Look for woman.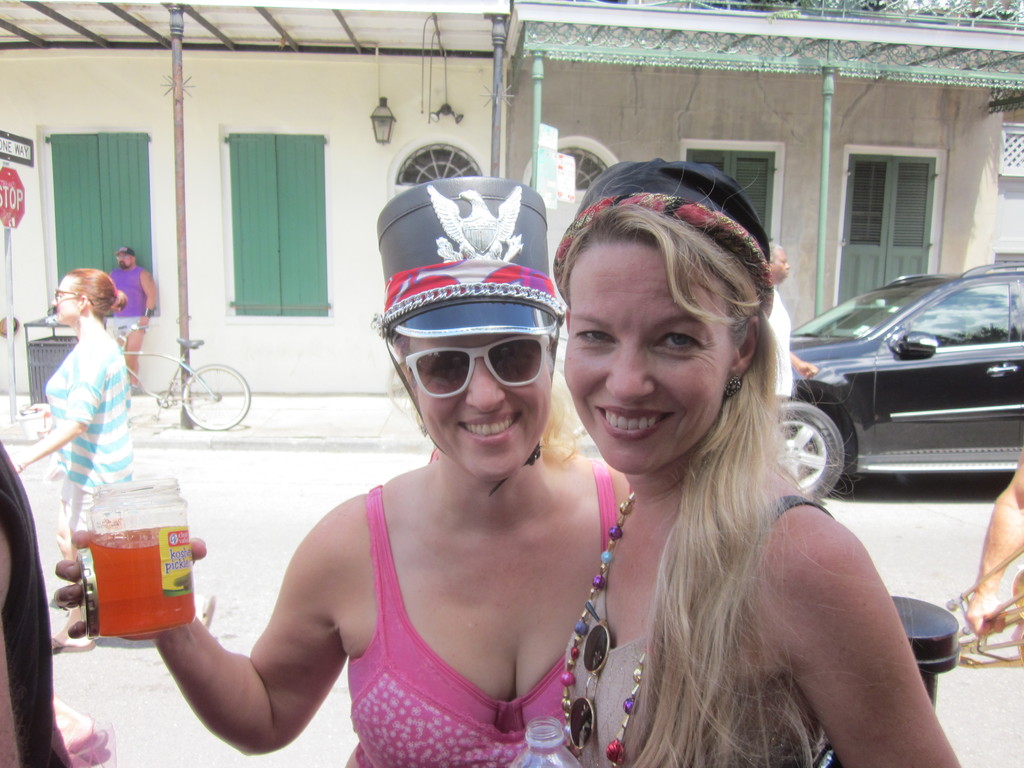
Found: pyautogui.locateOnScreen(47, 179, 639, 767).
